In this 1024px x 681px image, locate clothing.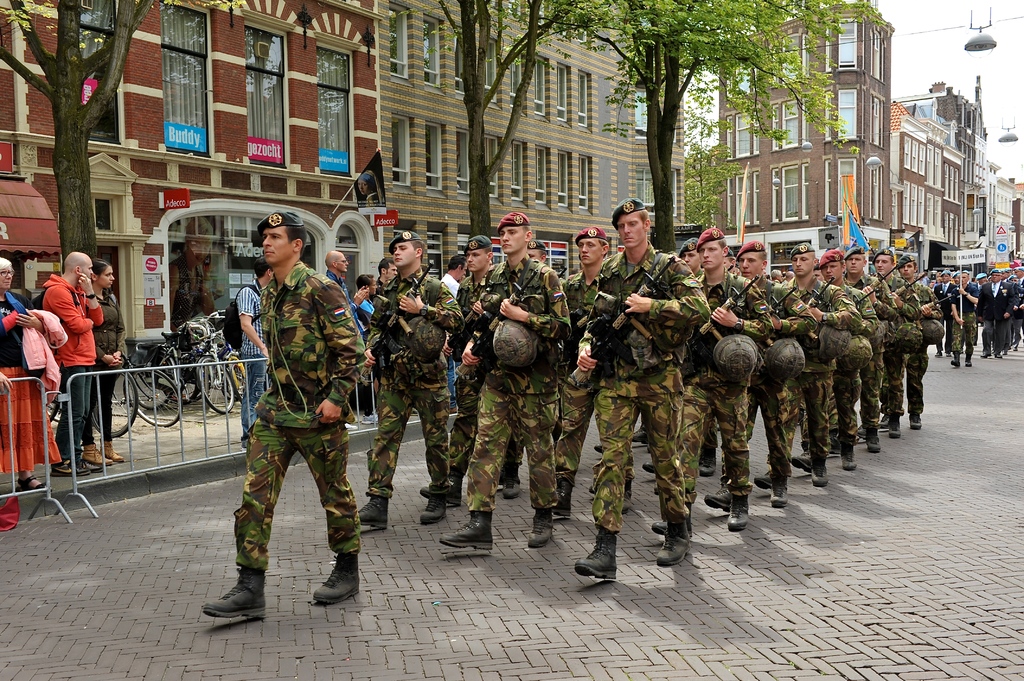
Bounding box: bbox=[749, 269, 810, 478].
